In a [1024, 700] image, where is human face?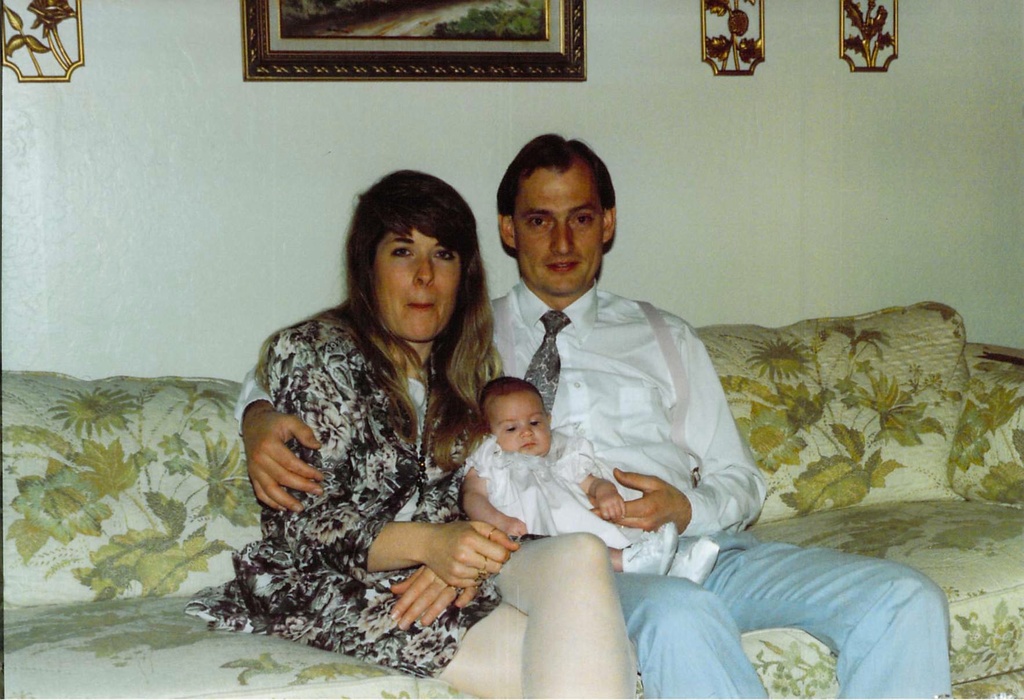
crop(515, 163, 604, 296).
